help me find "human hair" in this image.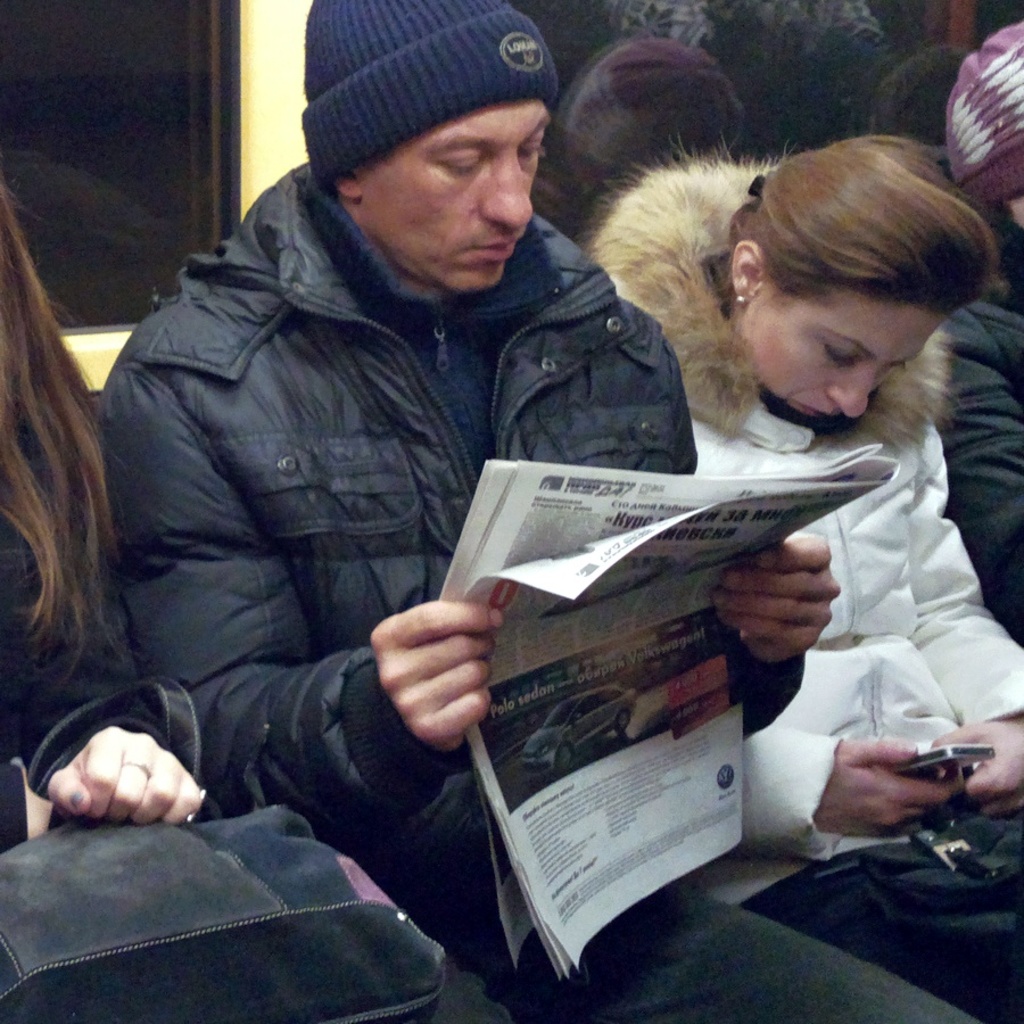
Found it: (left=0, top=184, right=118, bottom=662).
